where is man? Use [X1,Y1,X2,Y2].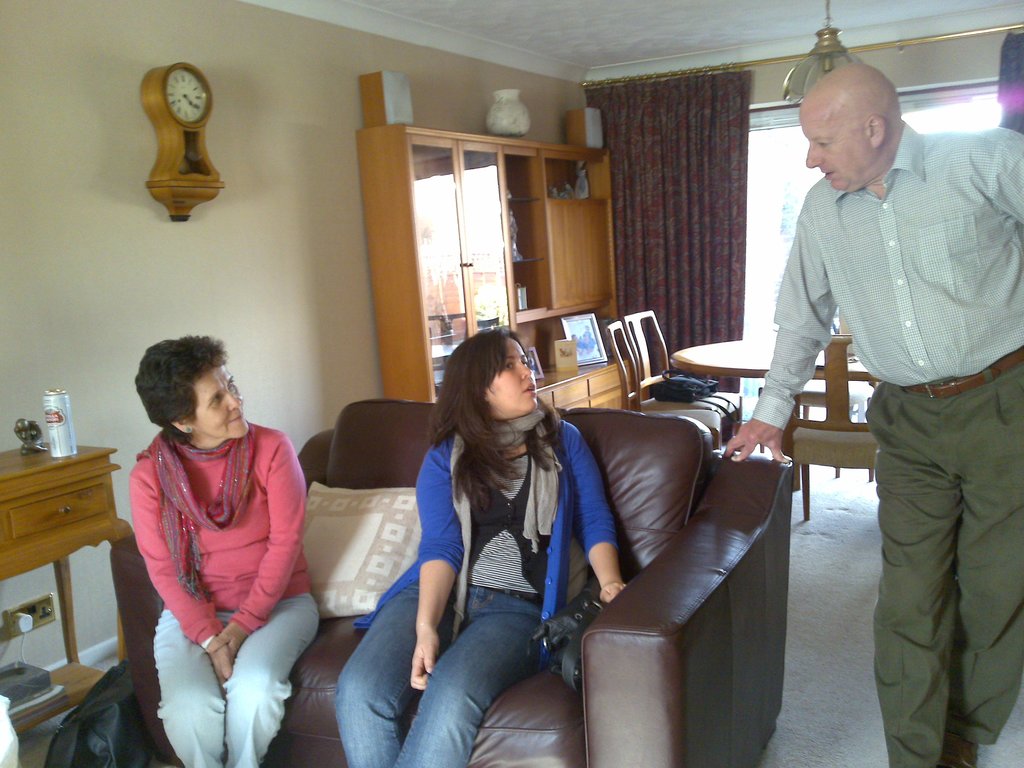
[723,63,1023,767].
